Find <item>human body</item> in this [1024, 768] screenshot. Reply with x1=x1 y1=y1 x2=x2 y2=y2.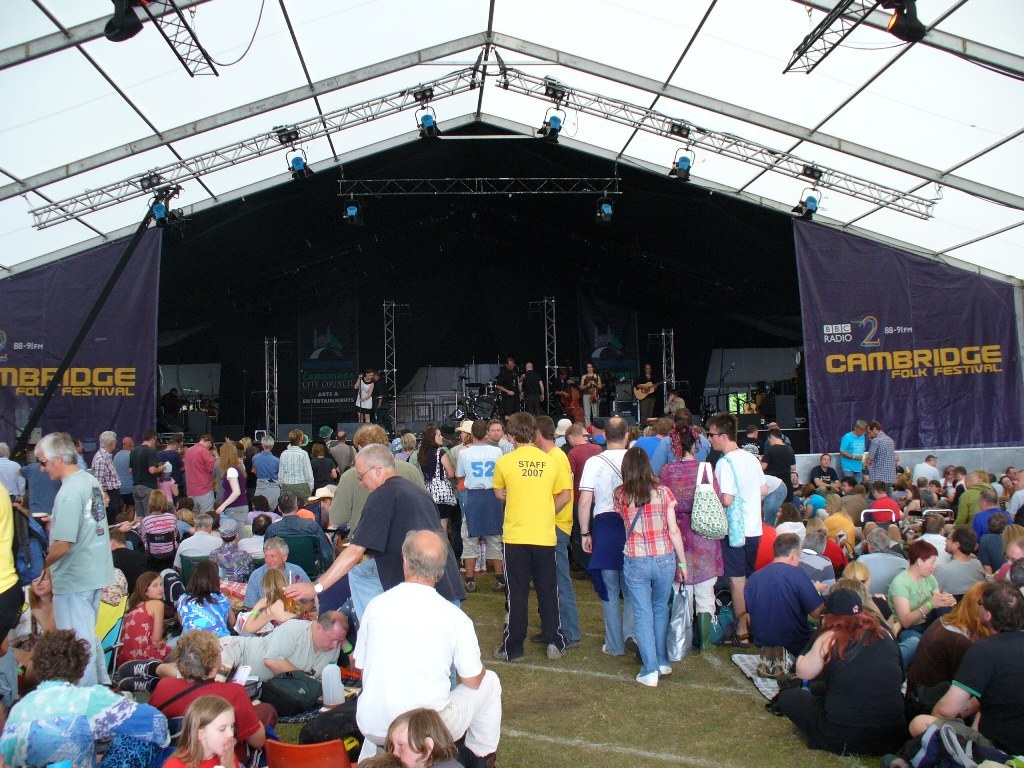
x1=708 y1=416 x2=766 y2=626.
